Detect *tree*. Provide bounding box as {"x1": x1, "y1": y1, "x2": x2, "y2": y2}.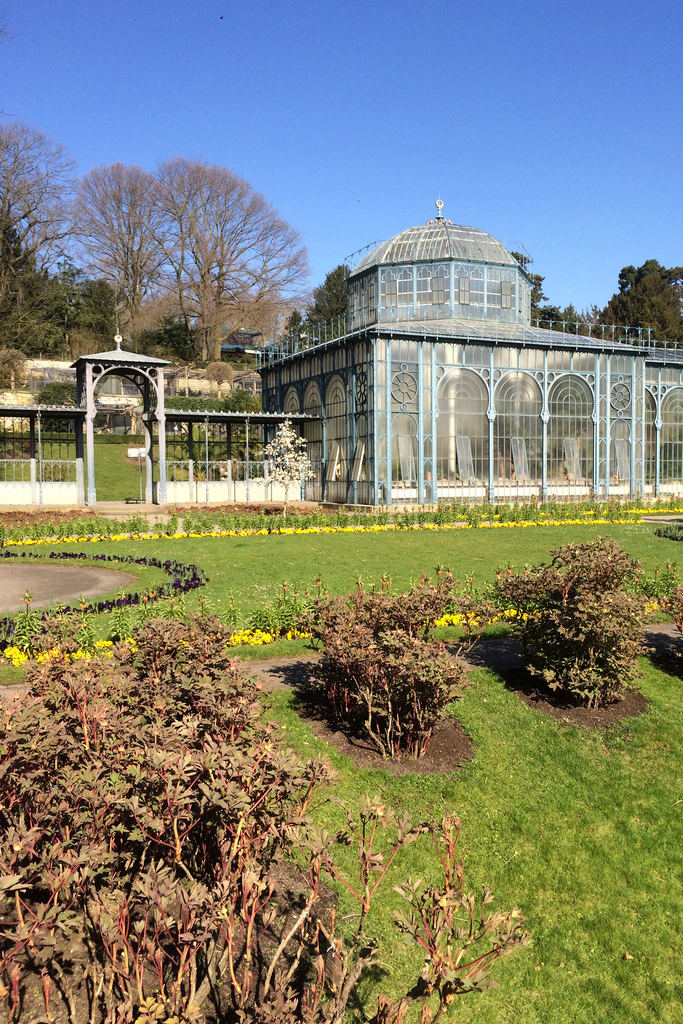
{"x1": 618, "y1": 257, "x2": 682, "y2": 348}.
